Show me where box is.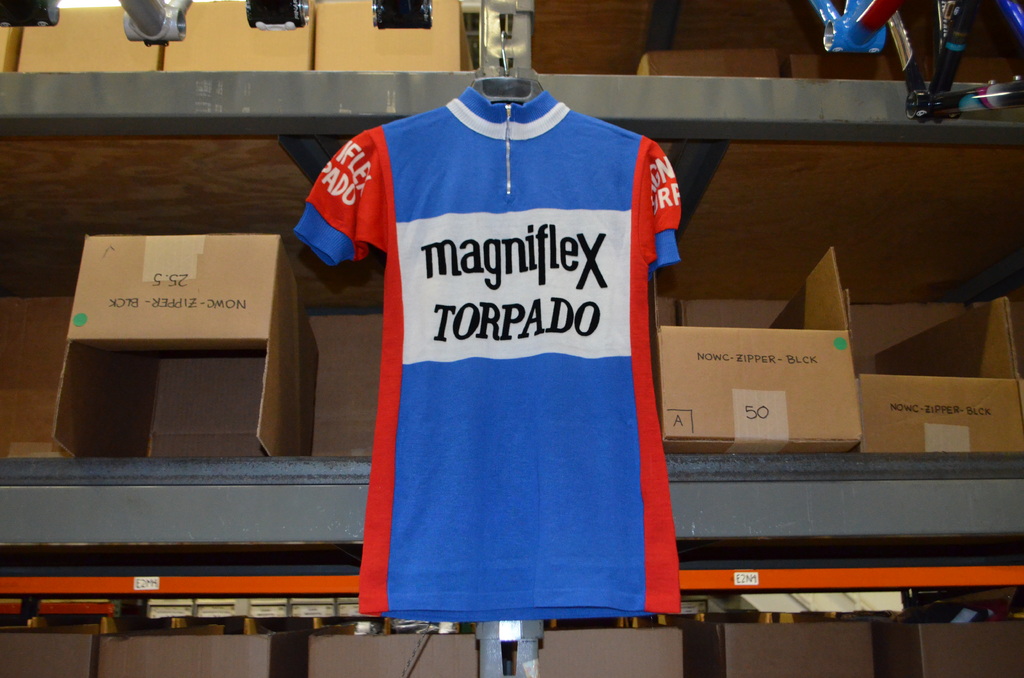
box is at region(842, 289, 1023, 454).
